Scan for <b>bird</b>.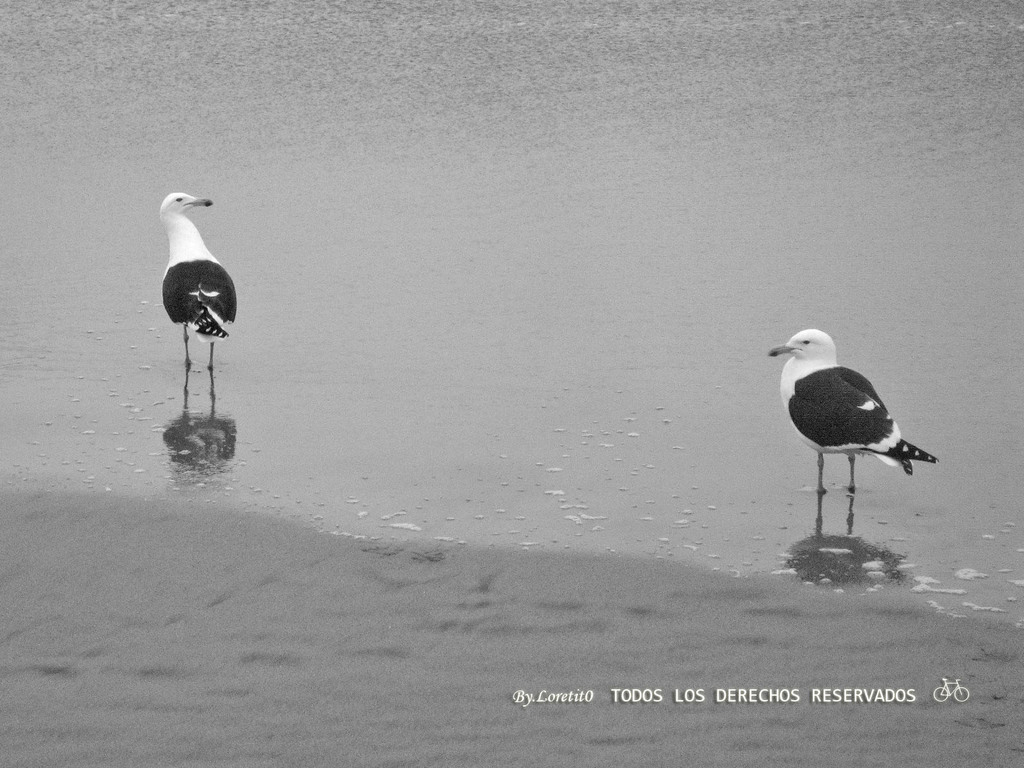
Scan result: 760:330:947:526.
